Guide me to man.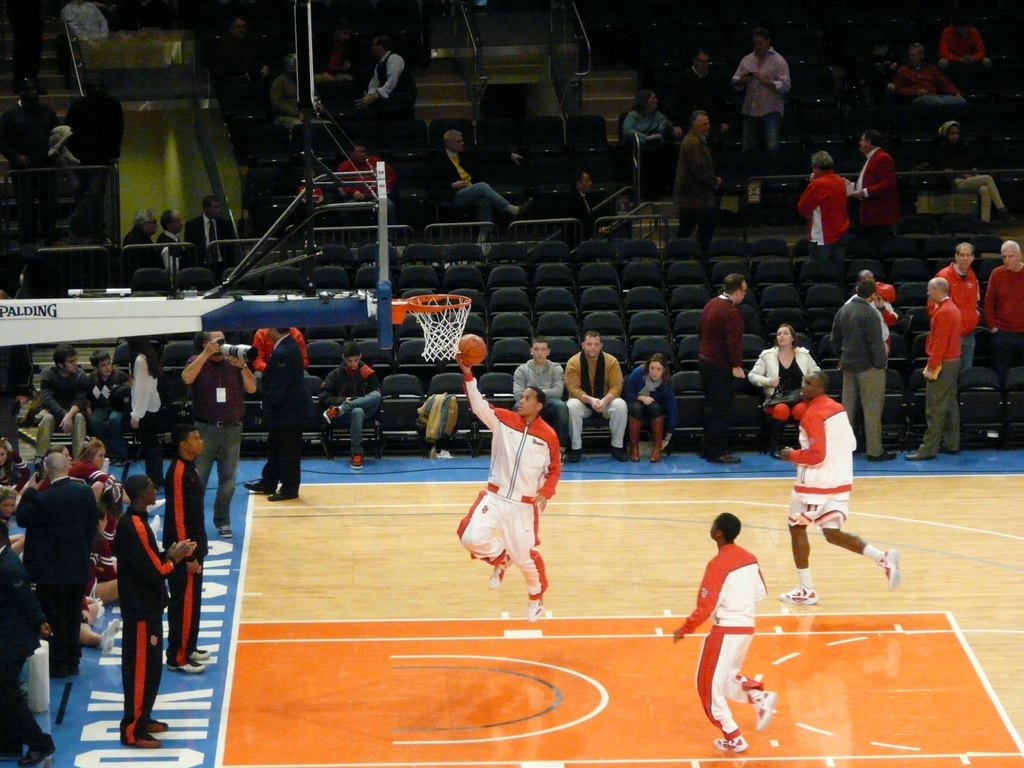
Guidance: [x1=669, y1=110, x2=722, y2=249].
